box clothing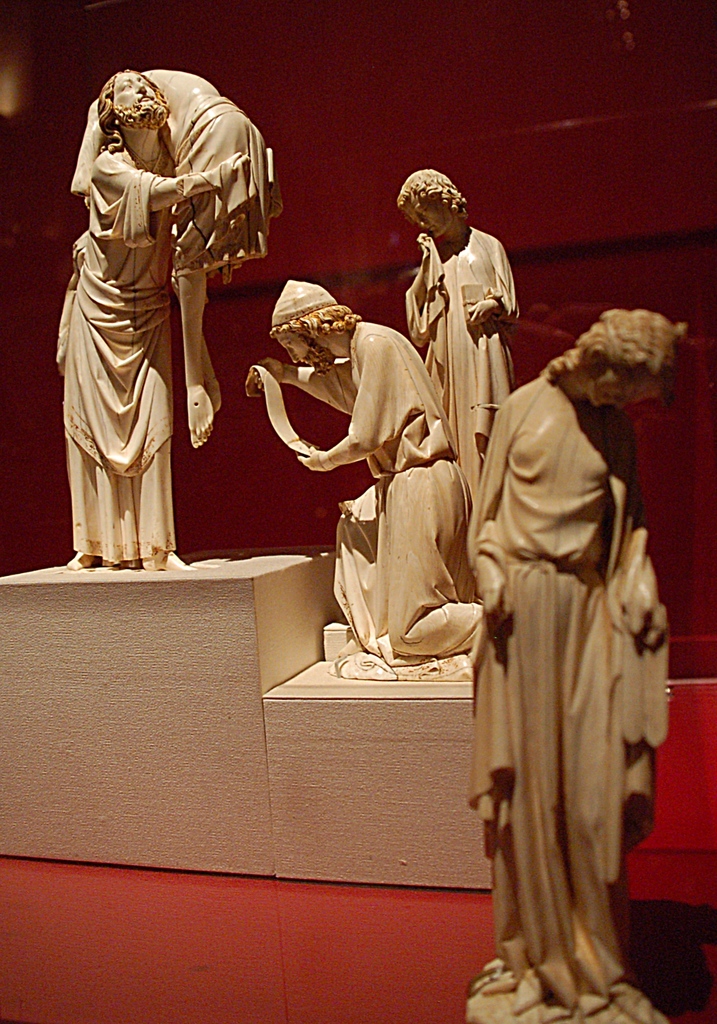
x1=281, y1=316, x2=479, y2=675
